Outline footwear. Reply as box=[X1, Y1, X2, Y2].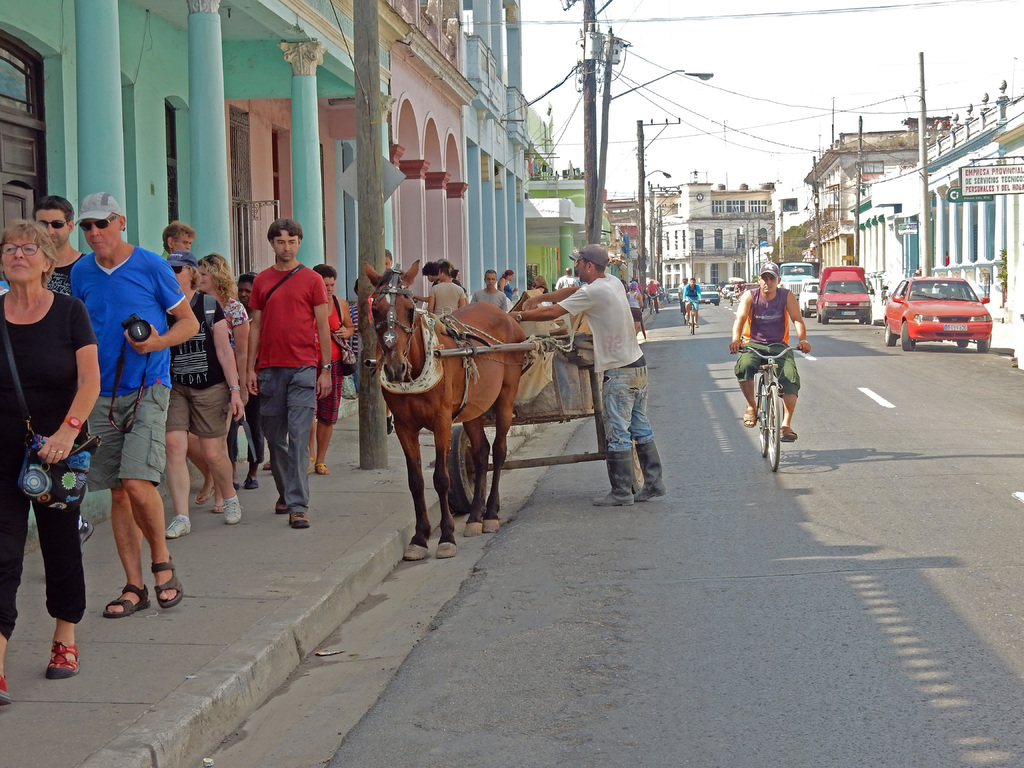
box=[272, 495, 287, 517].
